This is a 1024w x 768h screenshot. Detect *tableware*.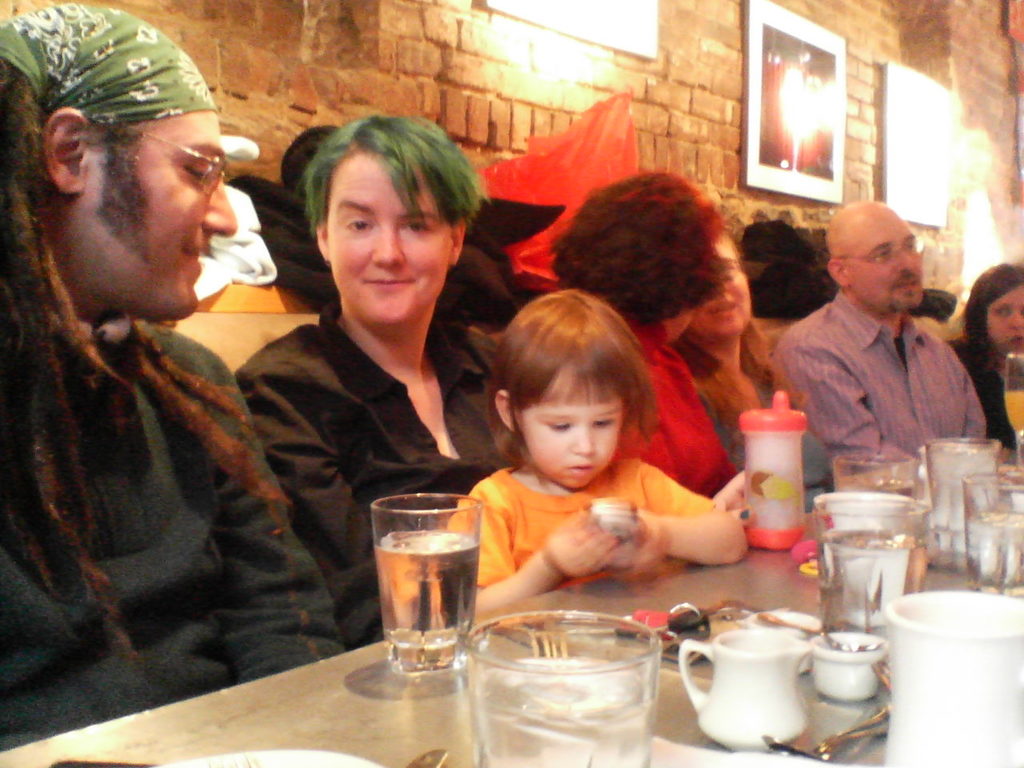
bbox(675, 623, 807, 751).
